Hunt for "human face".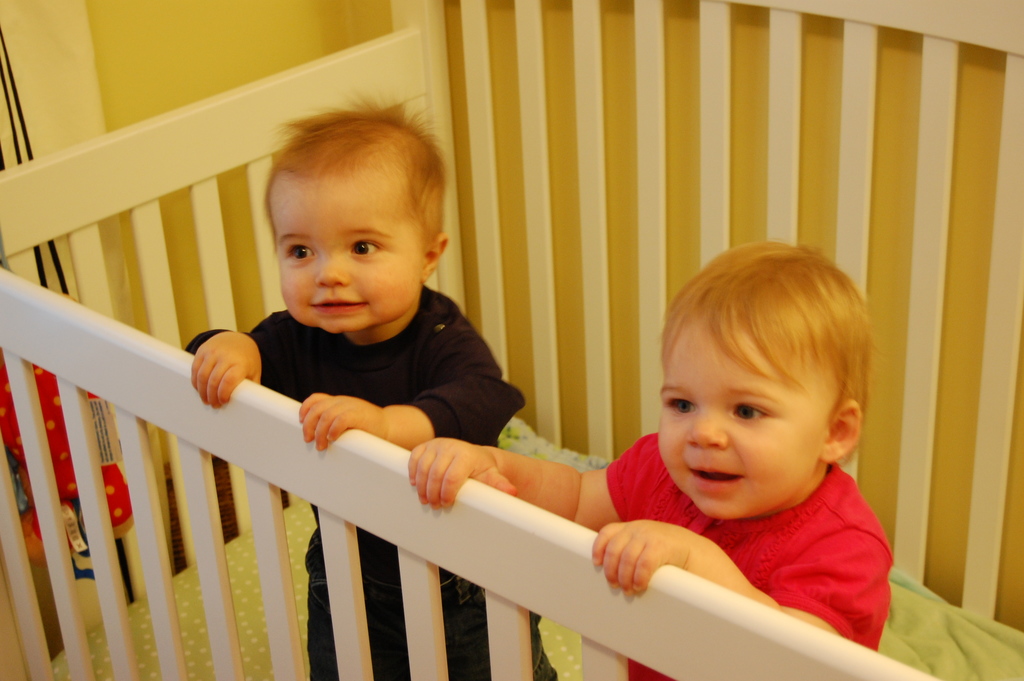
Hunted down at locate(655, 303, 842, 520).
